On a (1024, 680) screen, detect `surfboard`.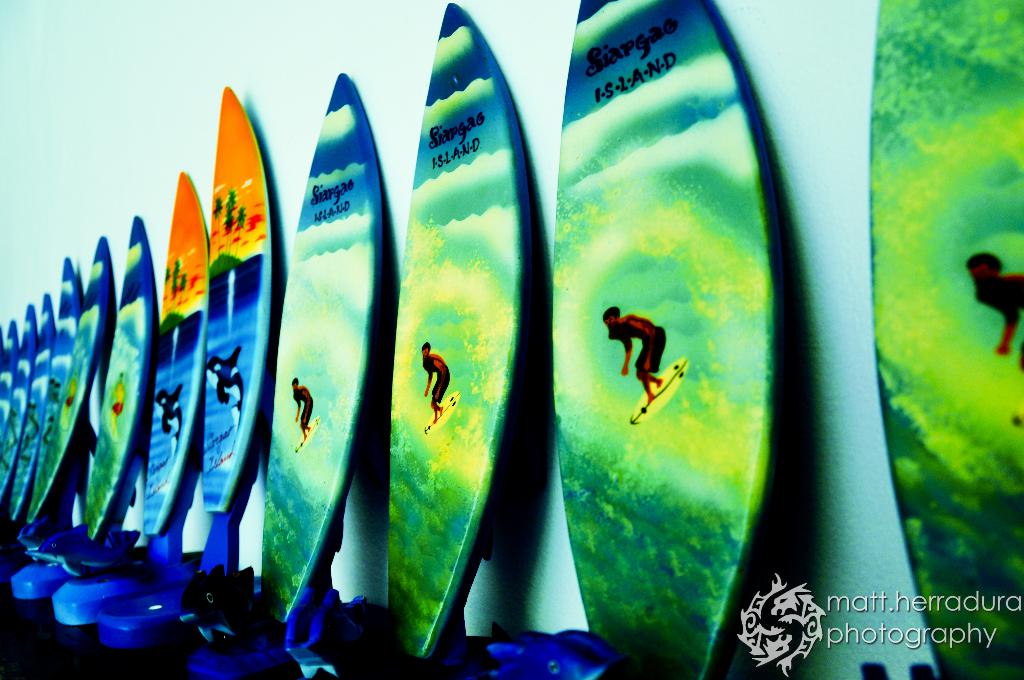
(x1=422, y1=390, x2=461, y2=437).
